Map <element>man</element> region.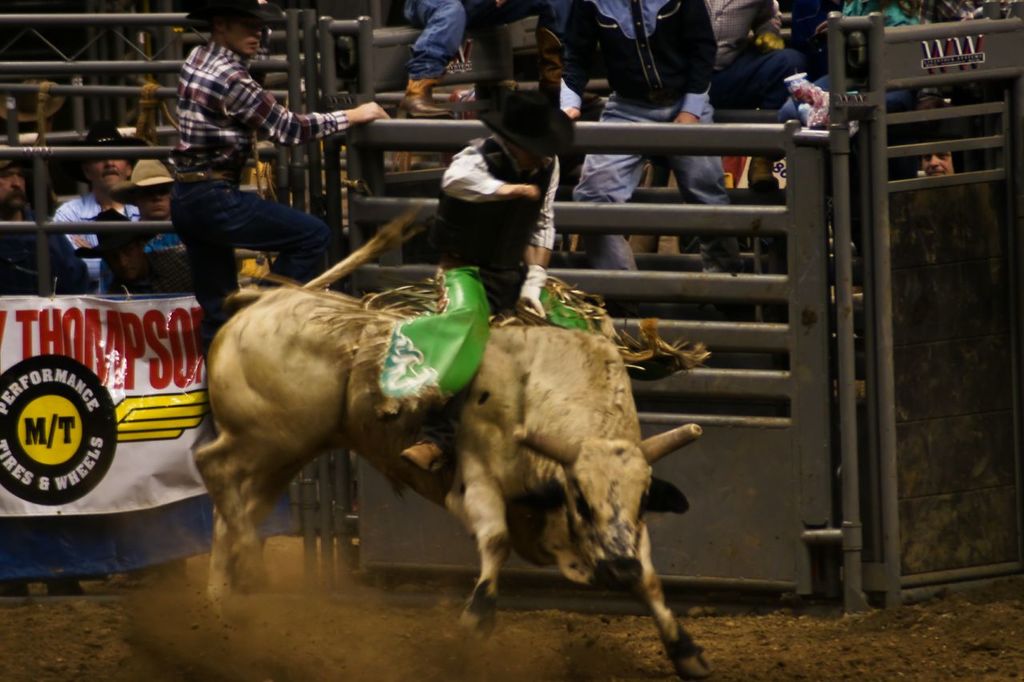
Mapped to x1=100 y1=150 x2=186 y2=297.
